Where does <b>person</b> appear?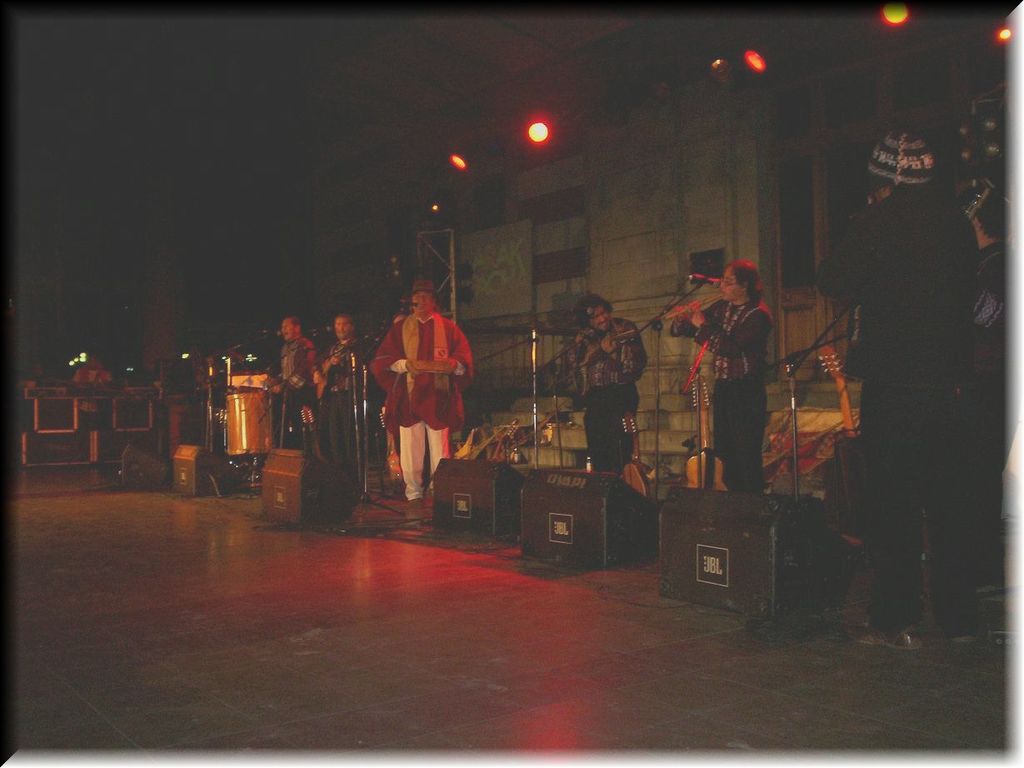
Appears at box=[573, 298, 648, 478].
